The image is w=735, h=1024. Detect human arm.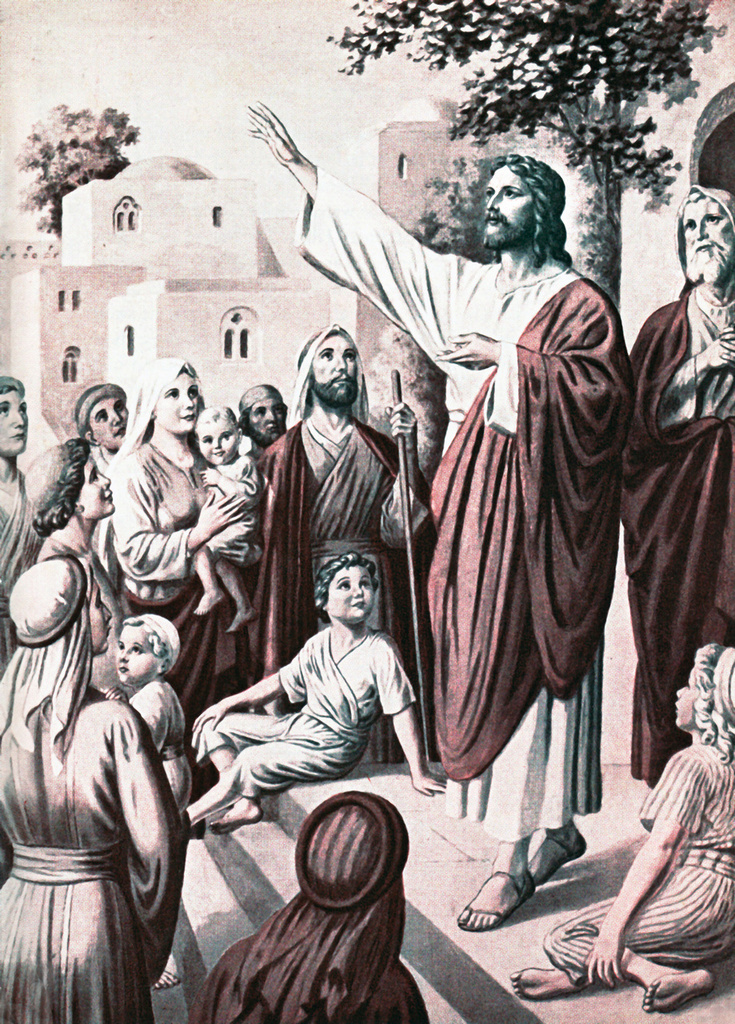
Detection: locate(574, 792, 712, 1010).
